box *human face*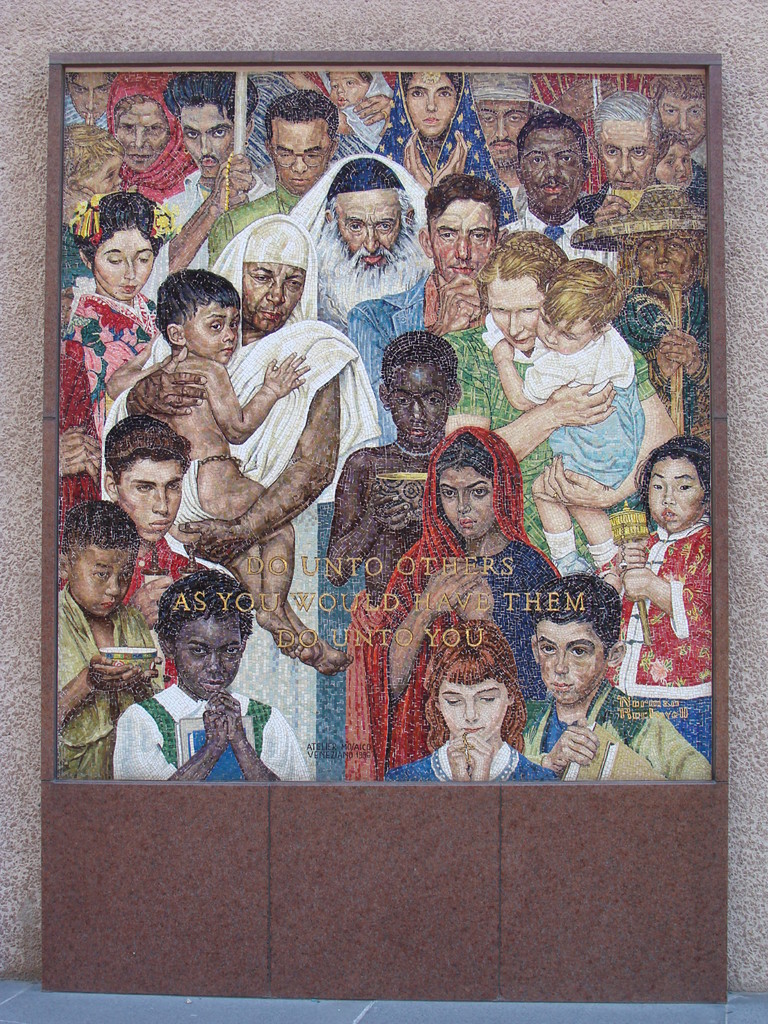
box=[392, 361, 453, 449]
